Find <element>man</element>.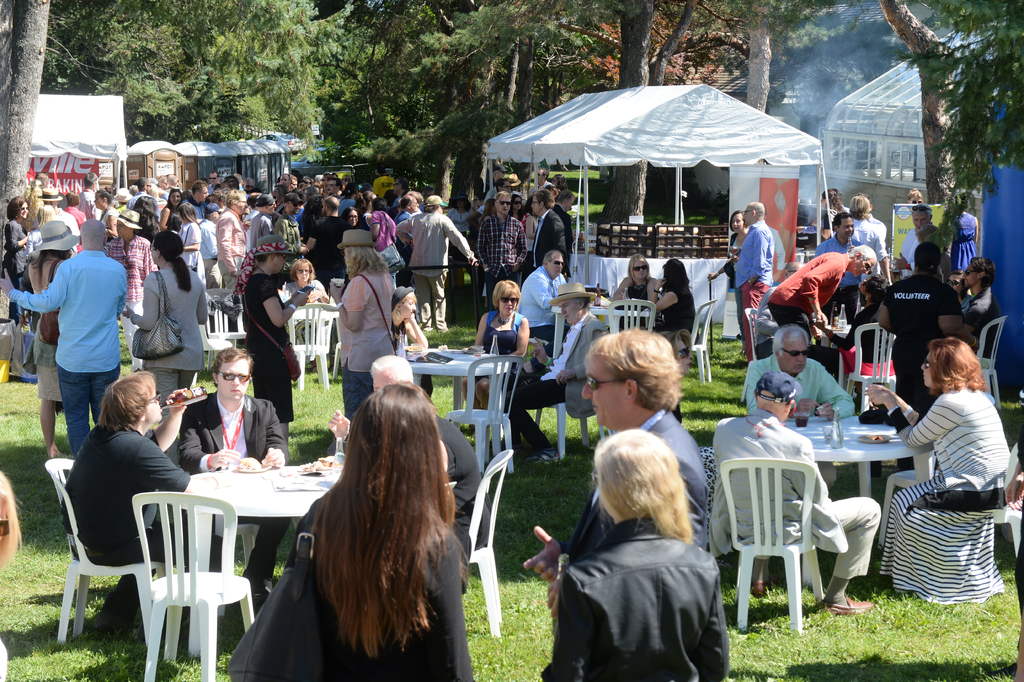
0:222:126:464.
